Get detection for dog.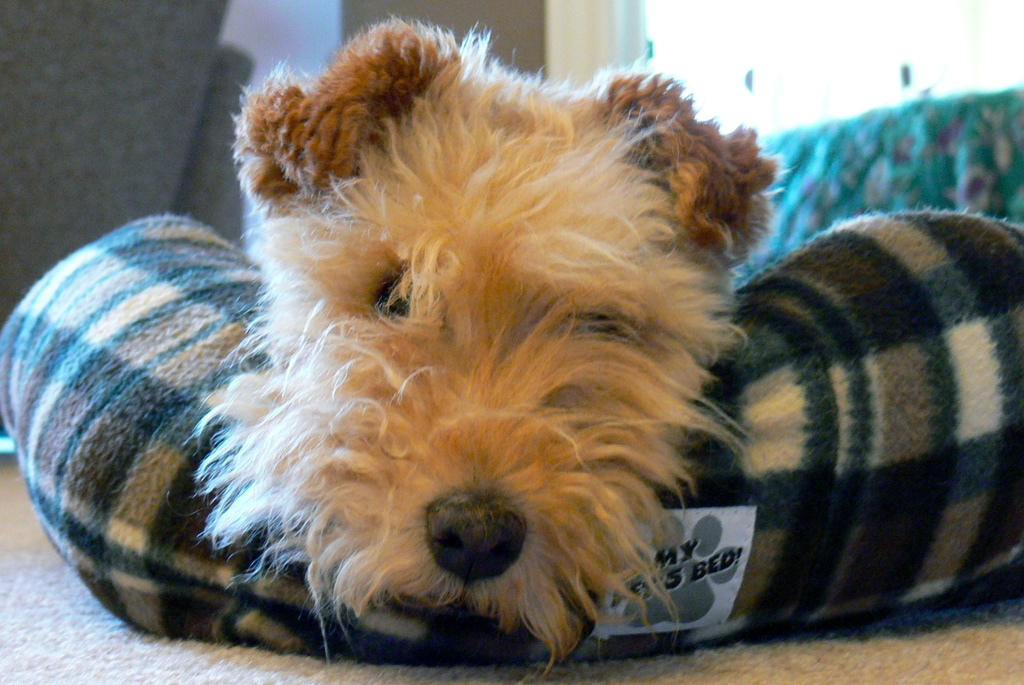
Detection: BBox(165, 12, 795, 679).
